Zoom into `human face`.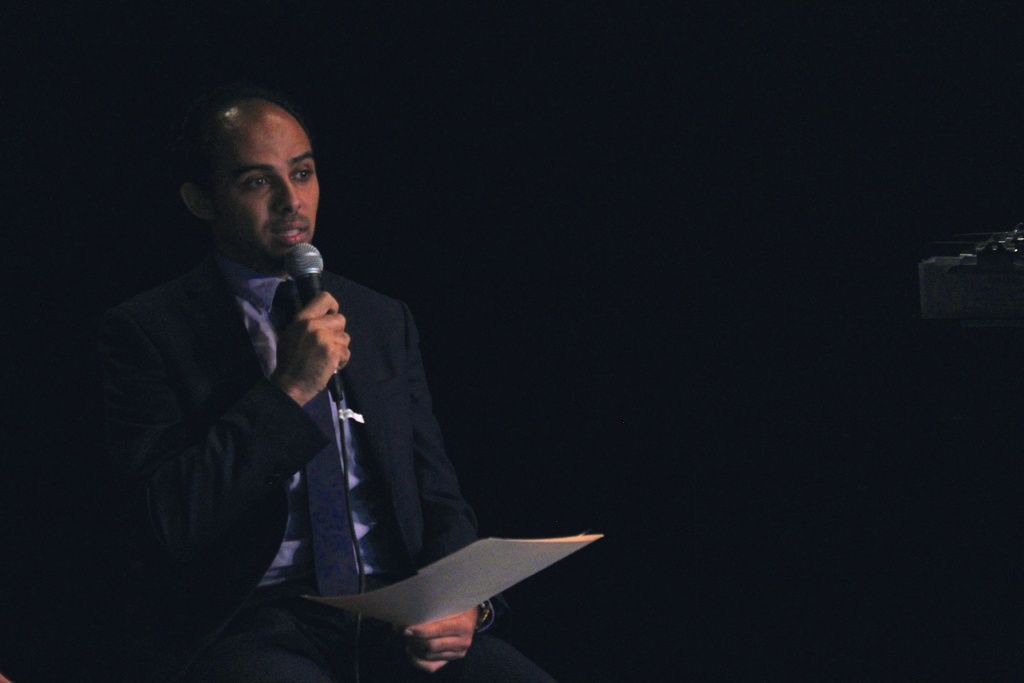
Zoom target: rect(216, 117, 319, 259).
